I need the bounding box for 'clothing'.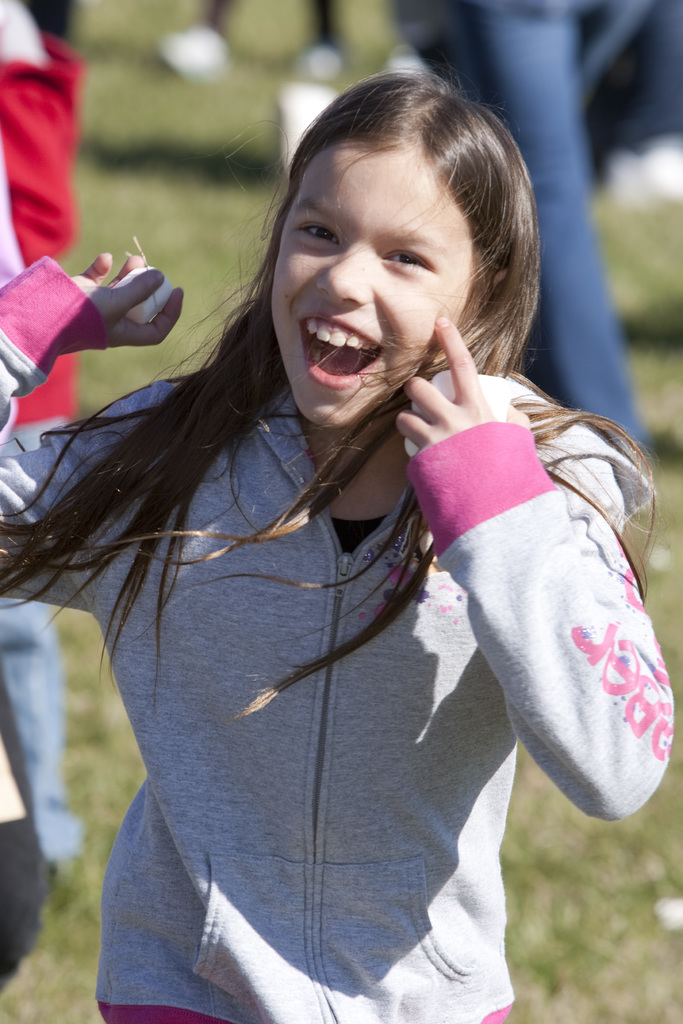
Here it is: [left=0, top=256, right=679, bottom=1023].
